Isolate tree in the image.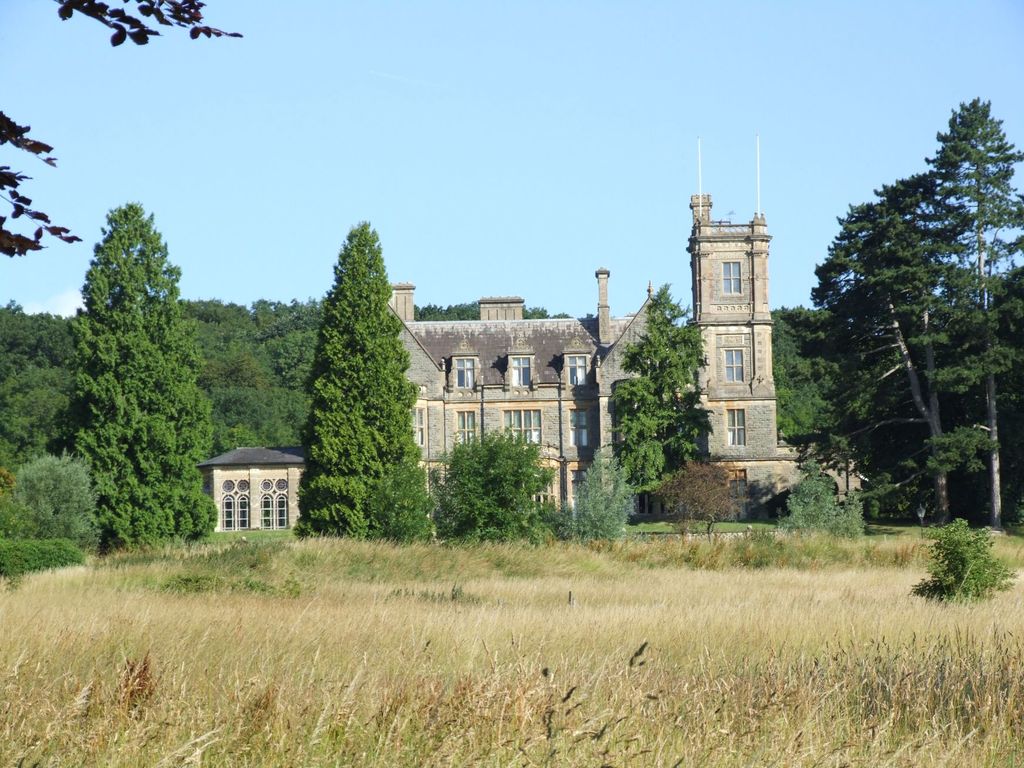
Isolated region: select_region(572, 443, 634, 538).
